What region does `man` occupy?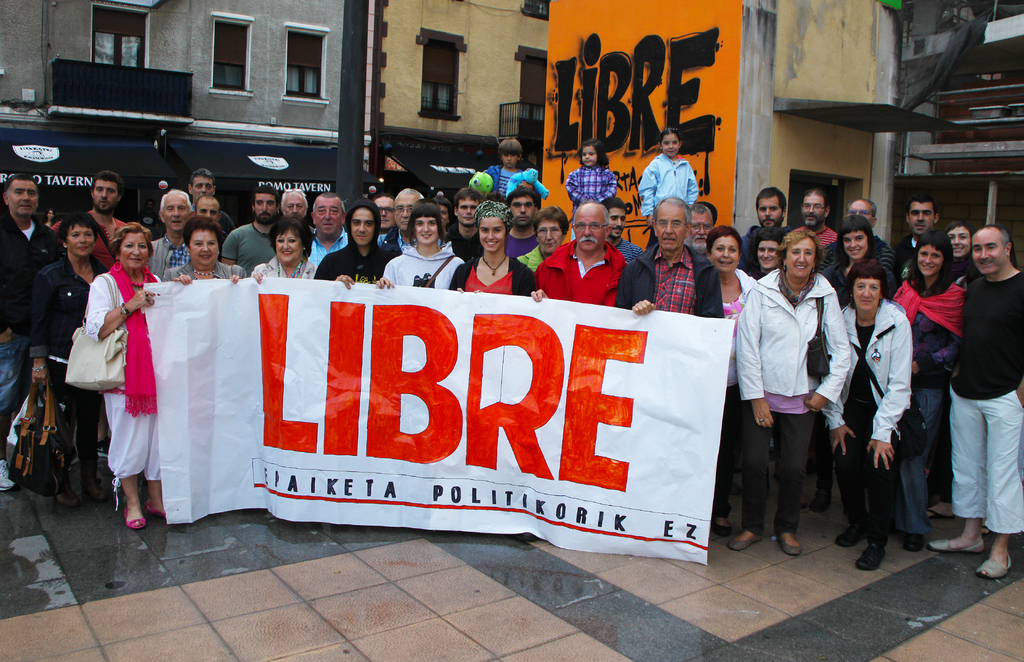
x1=382, y1=190, x2=426, y2=251.
